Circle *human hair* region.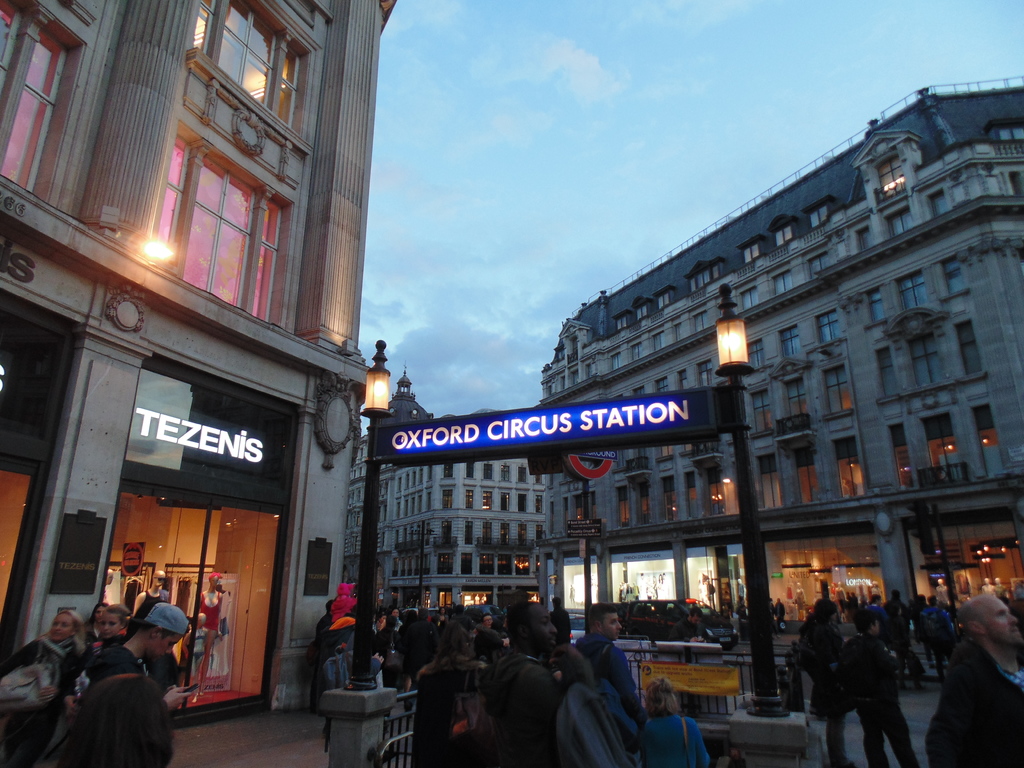
Region: [left=852, top=604, right=876, bottom=630].
